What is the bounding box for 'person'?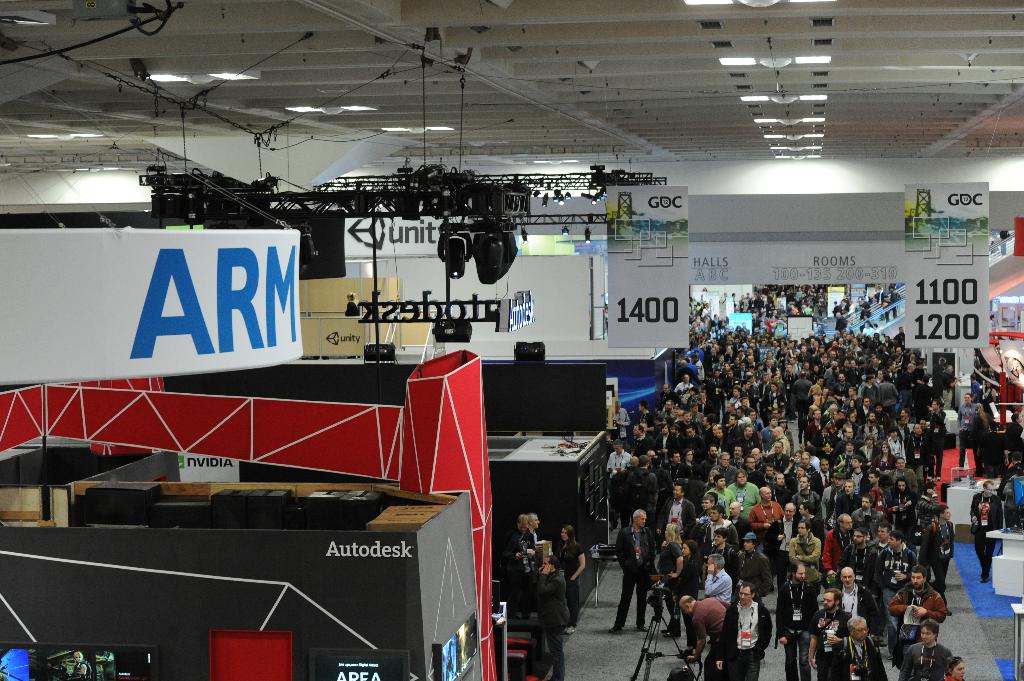
716,581,778,680.
